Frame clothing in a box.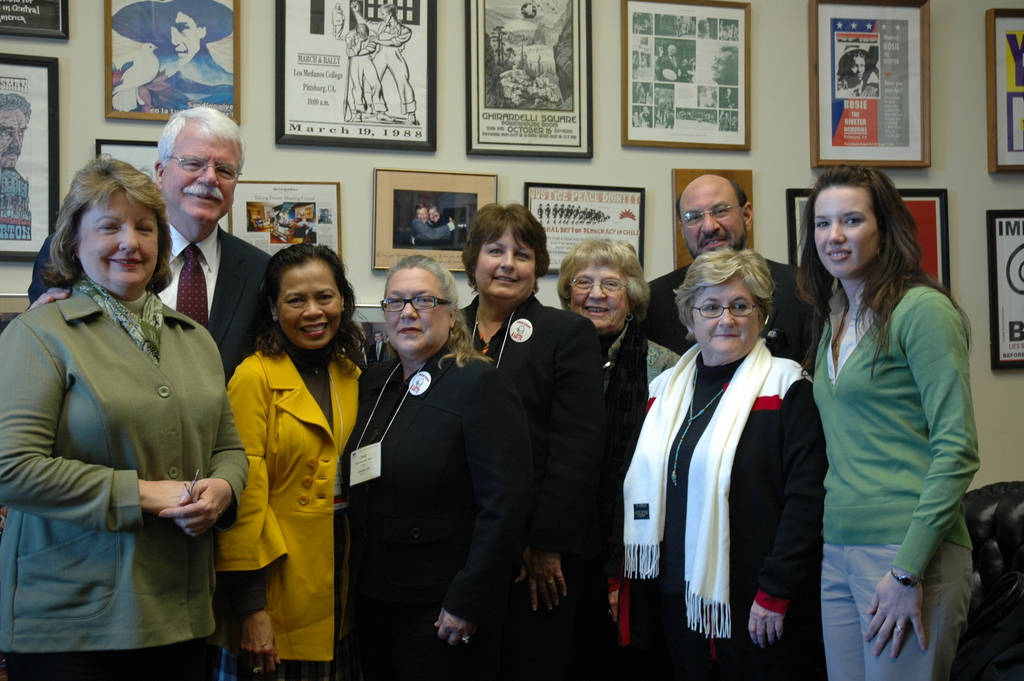
584/320/689/664.
